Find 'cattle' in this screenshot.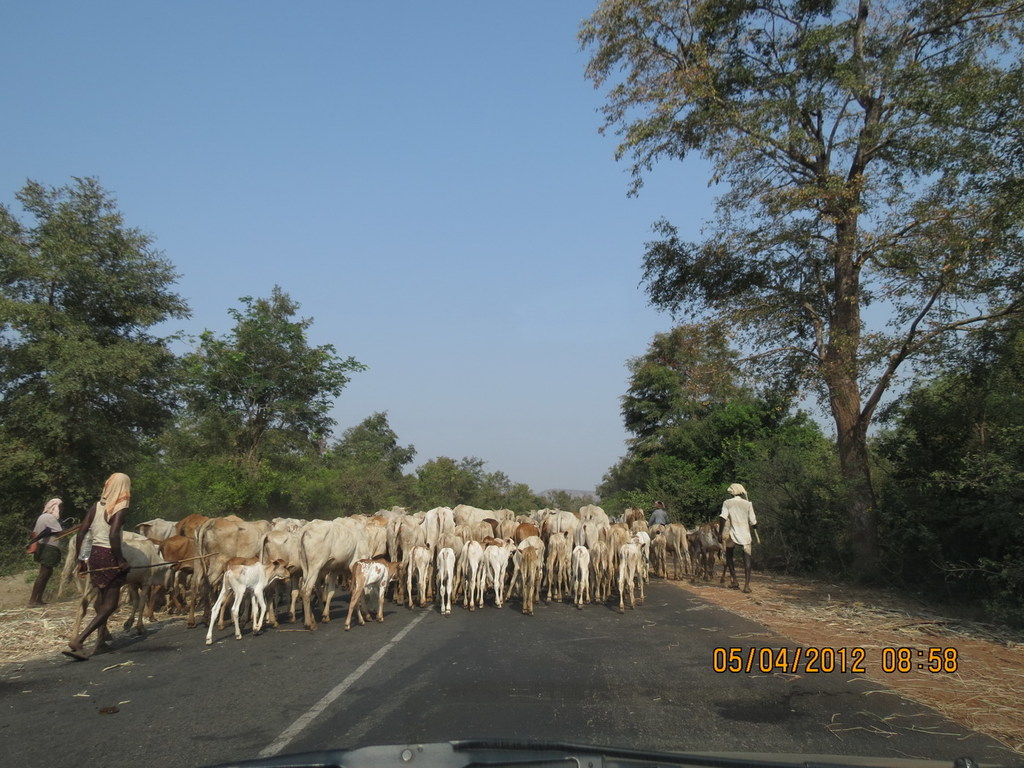
The bounding box for 'cattle' is left=257, top=532, right=323, bottom=617.
